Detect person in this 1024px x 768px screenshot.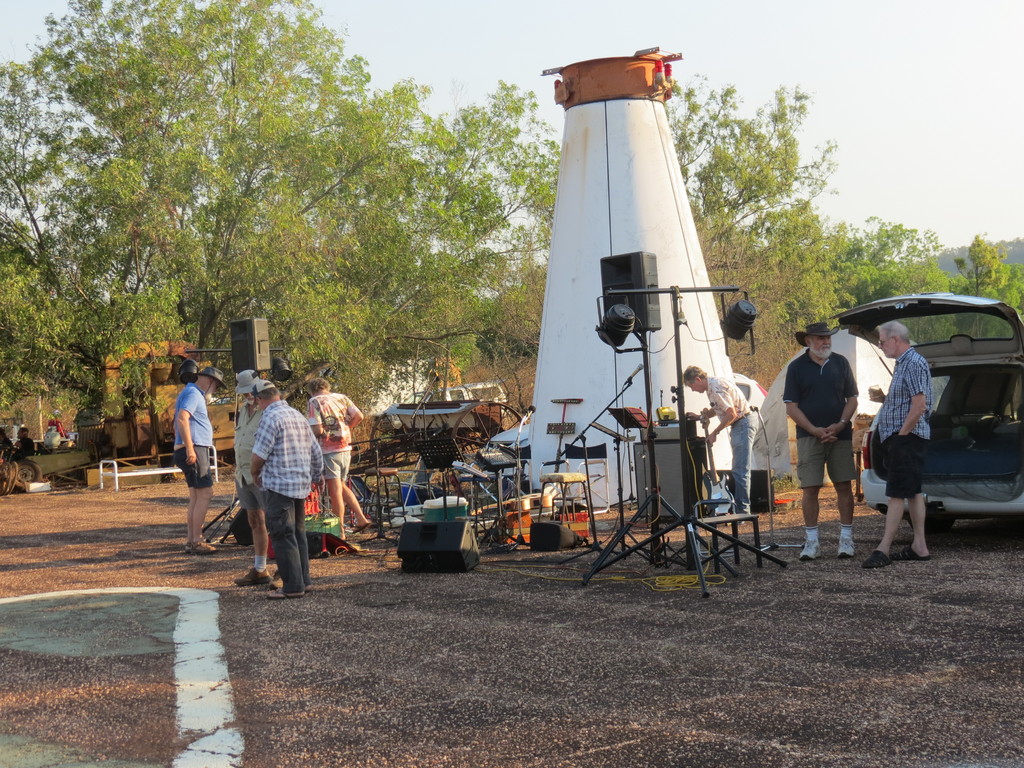
Detection: locate(250, 378, 326, 598).
